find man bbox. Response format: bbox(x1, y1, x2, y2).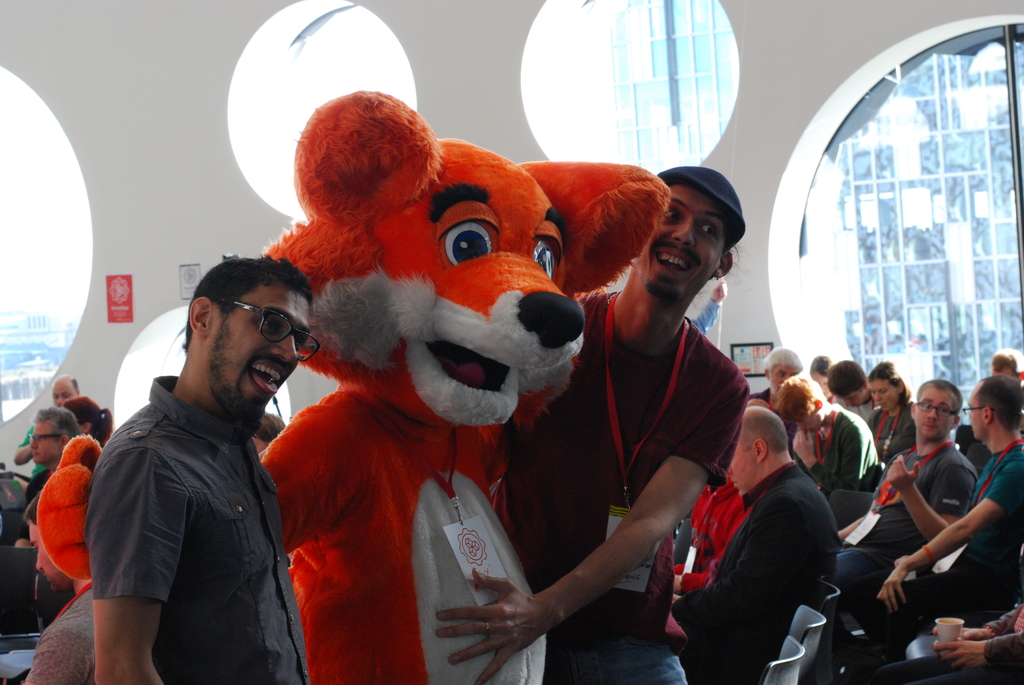
bbox(19, 482, 99, 684).
